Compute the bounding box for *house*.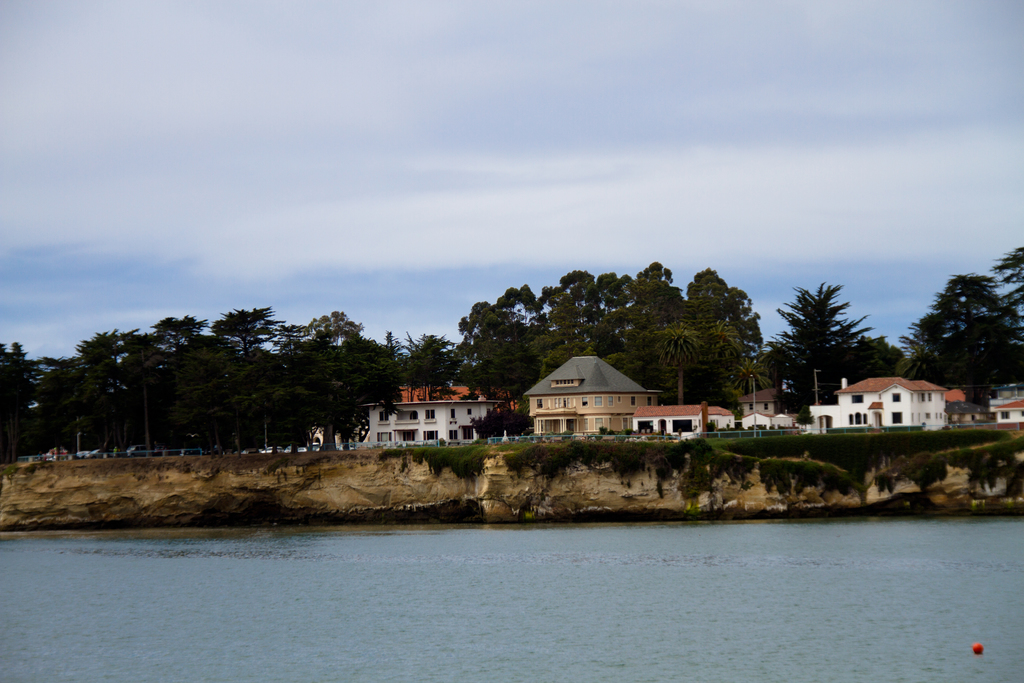
BBox(350, 373, 493, 452).
